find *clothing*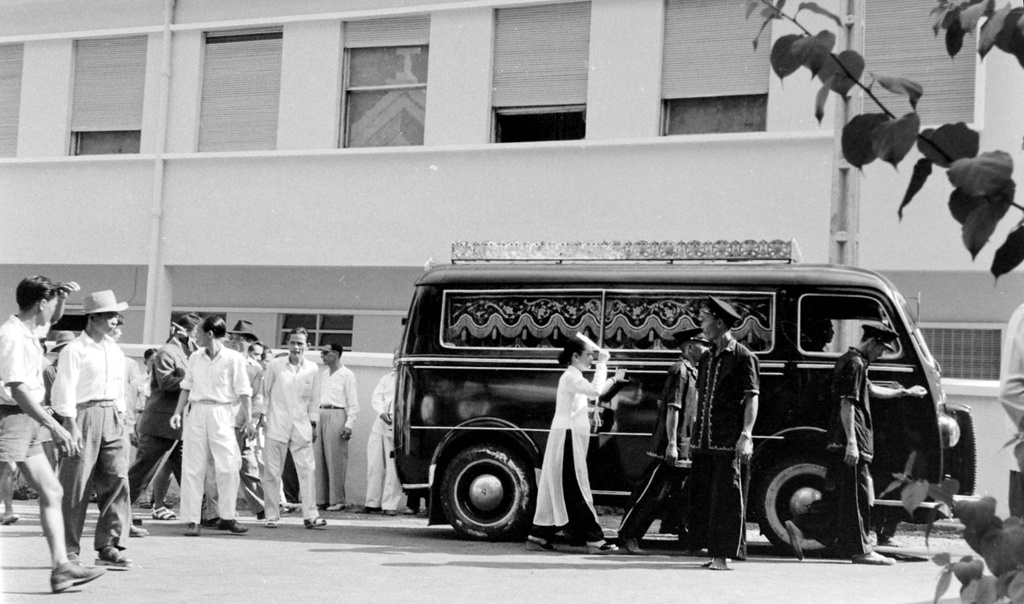
BBox(821, 345, 876, 566)
